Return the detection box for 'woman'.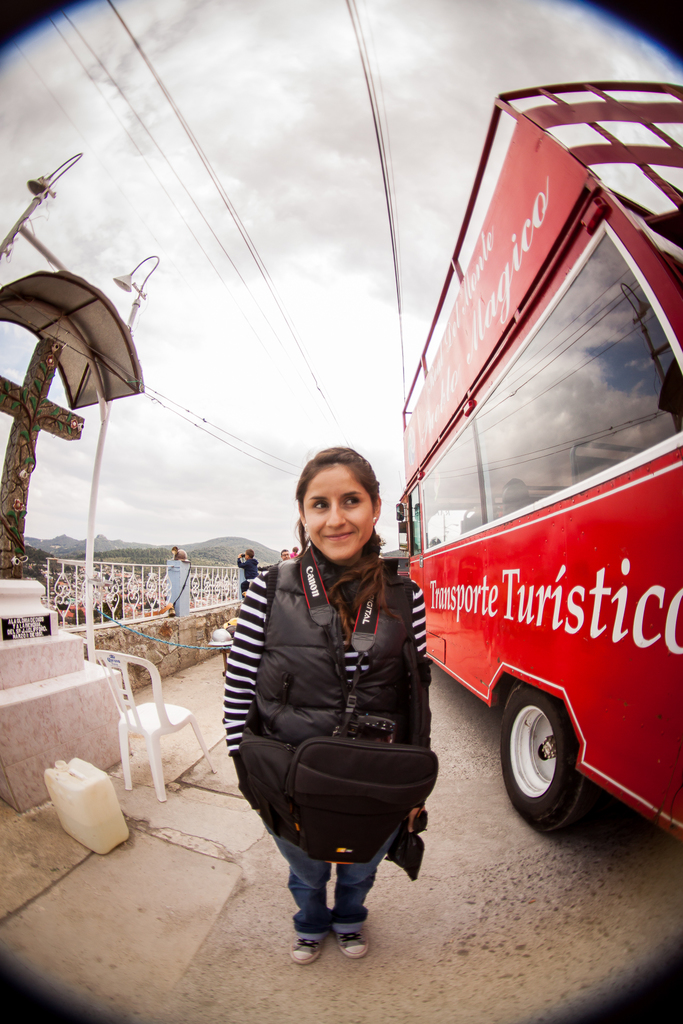
<region>228, 545, 261, 591</region>.
